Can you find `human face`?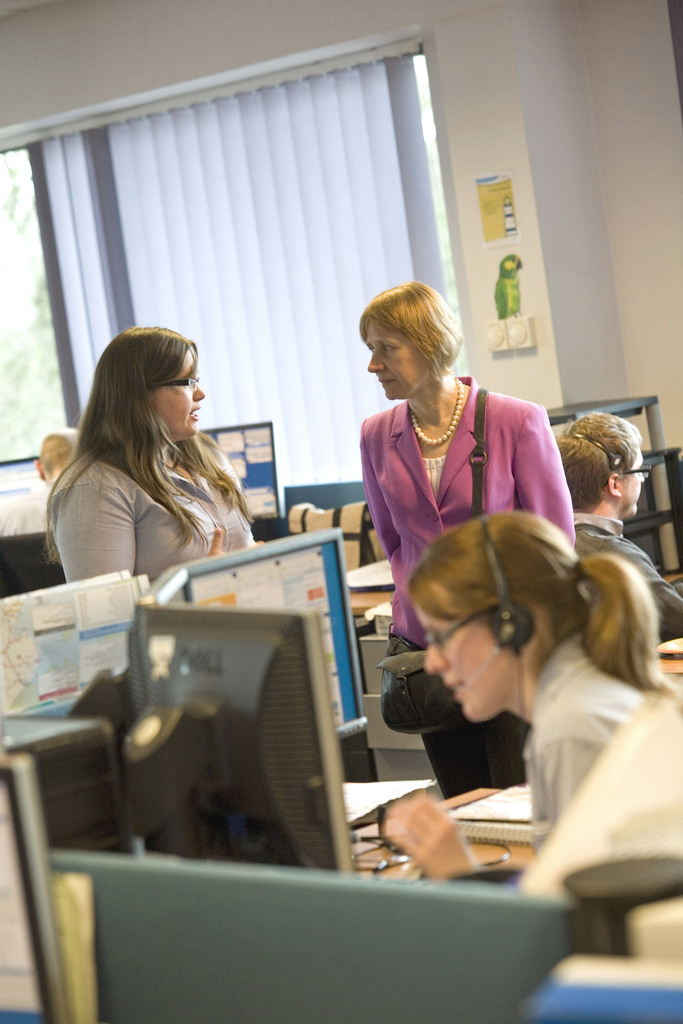
Yes, bounding box: (421, 584, 513, 720).
